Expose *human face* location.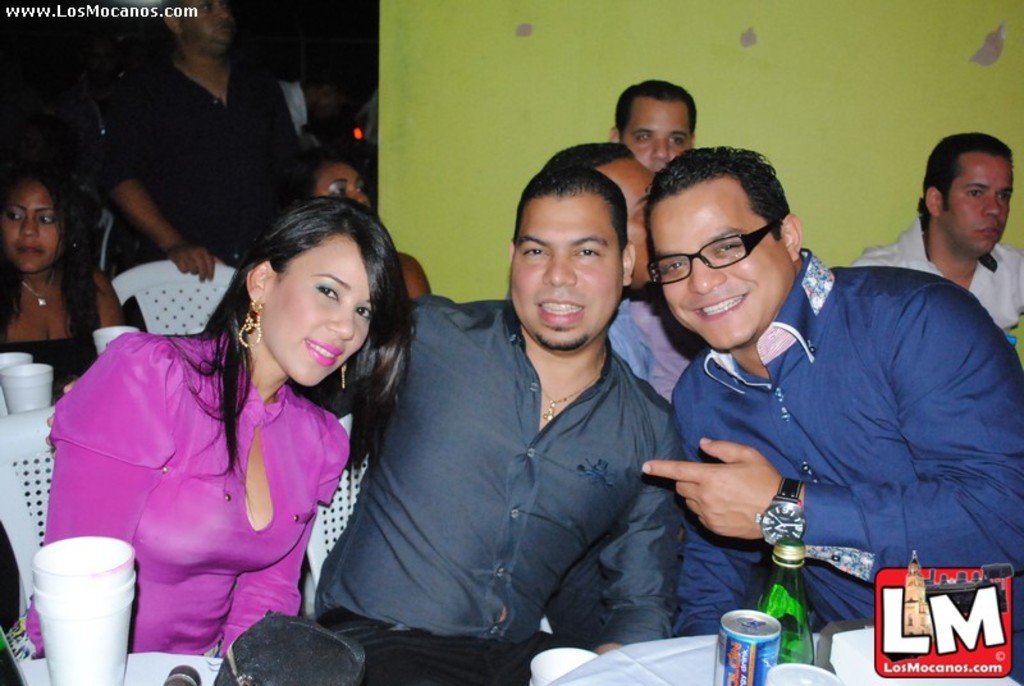
Exposed at Rect(317, 164, 370, 205).
